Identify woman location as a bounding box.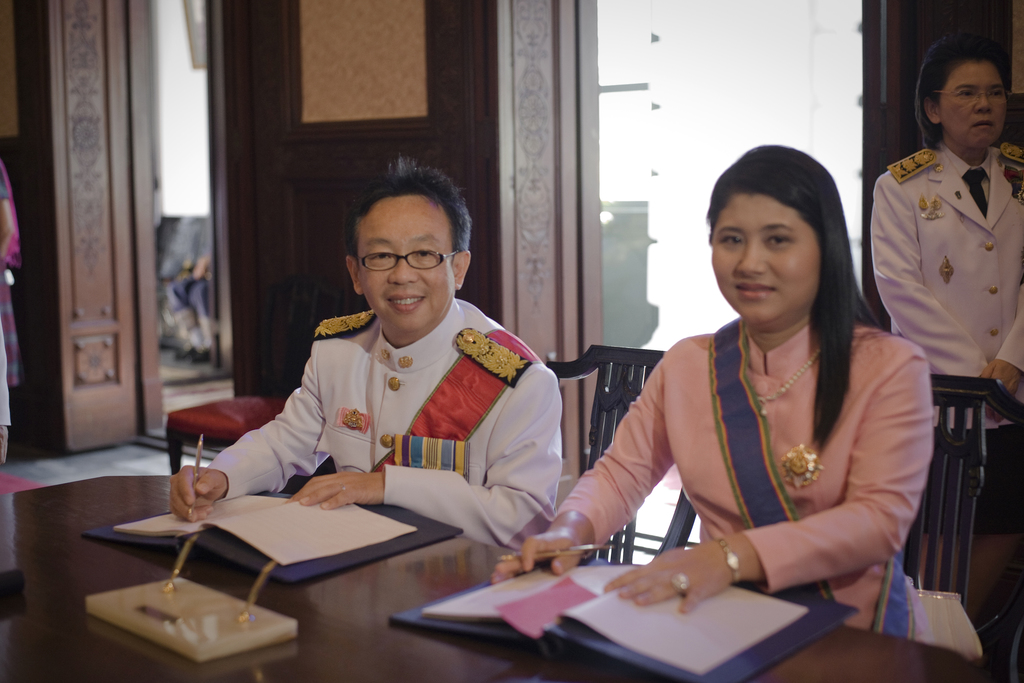
<box>555,162,938,660</box>.
